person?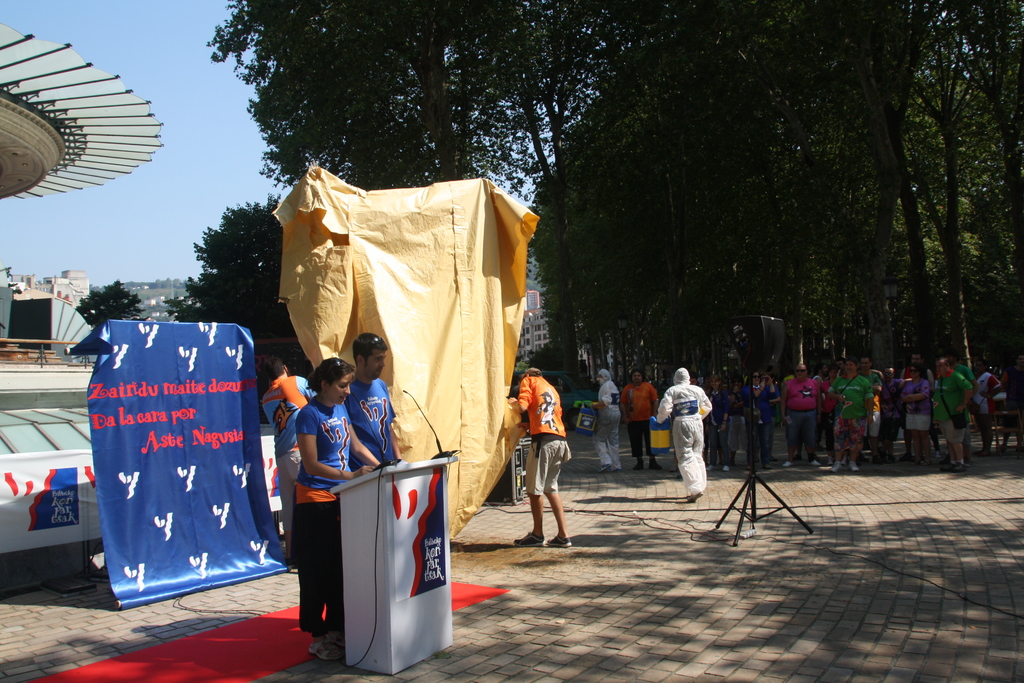
782,360,820,469
